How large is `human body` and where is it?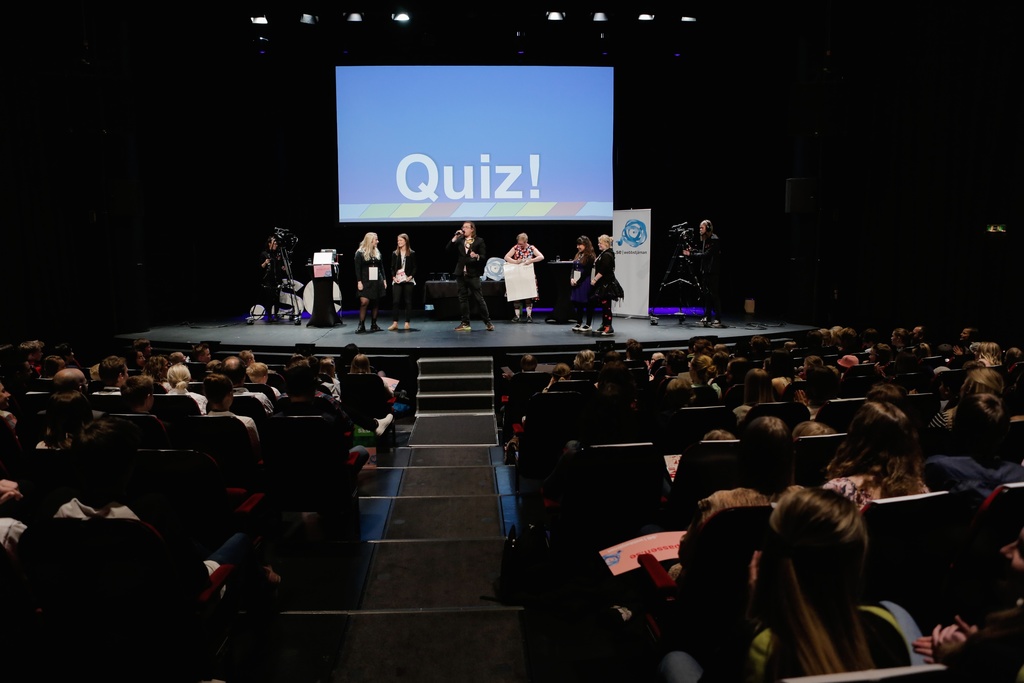
Bounding box: (left=918, top=391, right=1016, bottom=500).
